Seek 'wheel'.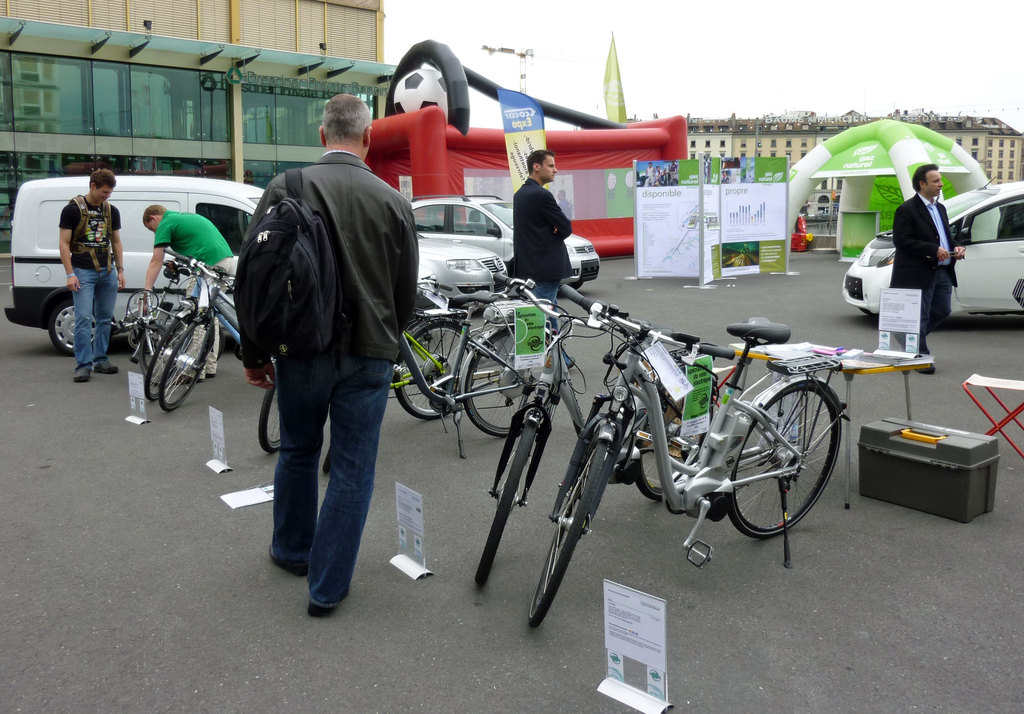
box(138, 323, 175, 384).
